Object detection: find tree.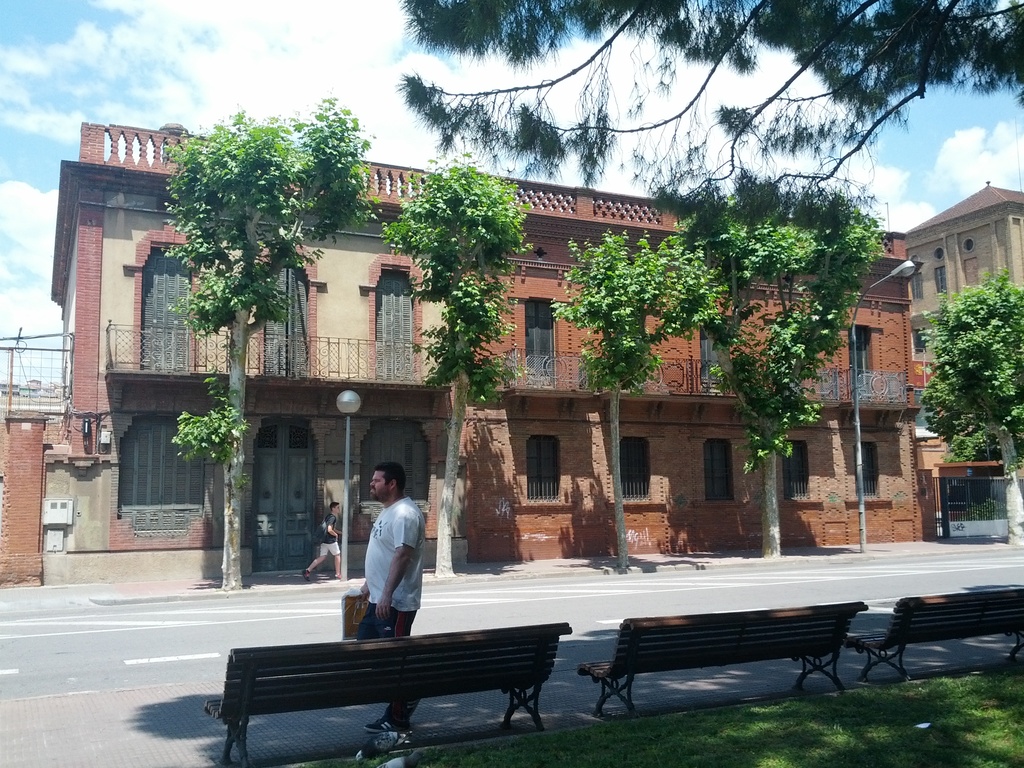
box=[922, 265, 1023, 538].
